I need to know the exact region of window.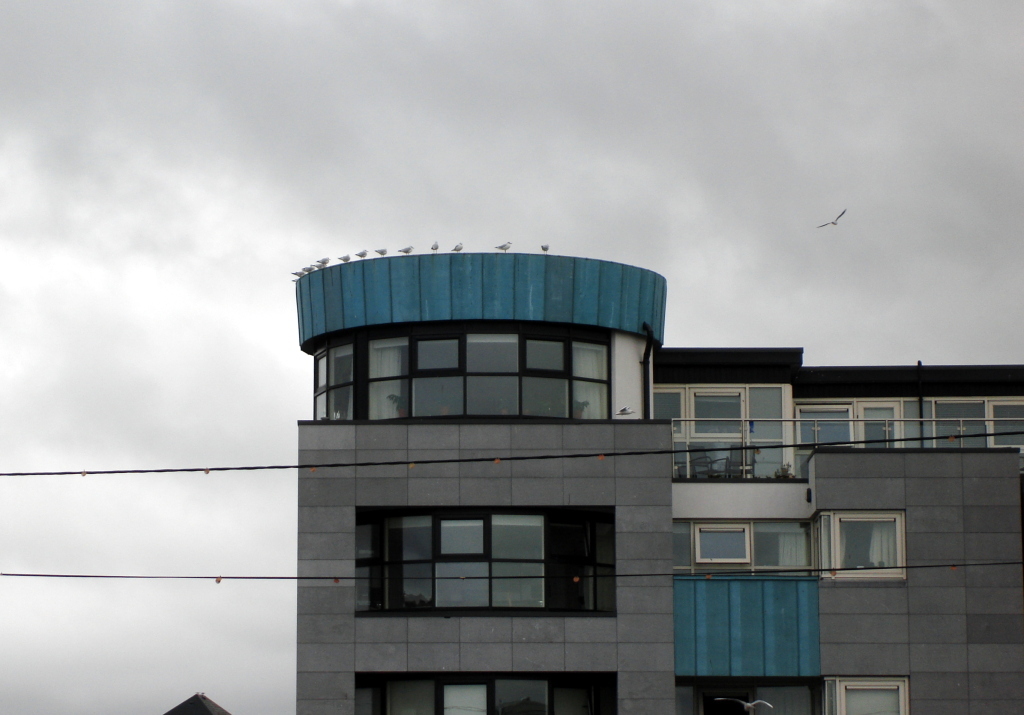
Region: 565/330/614/417.
